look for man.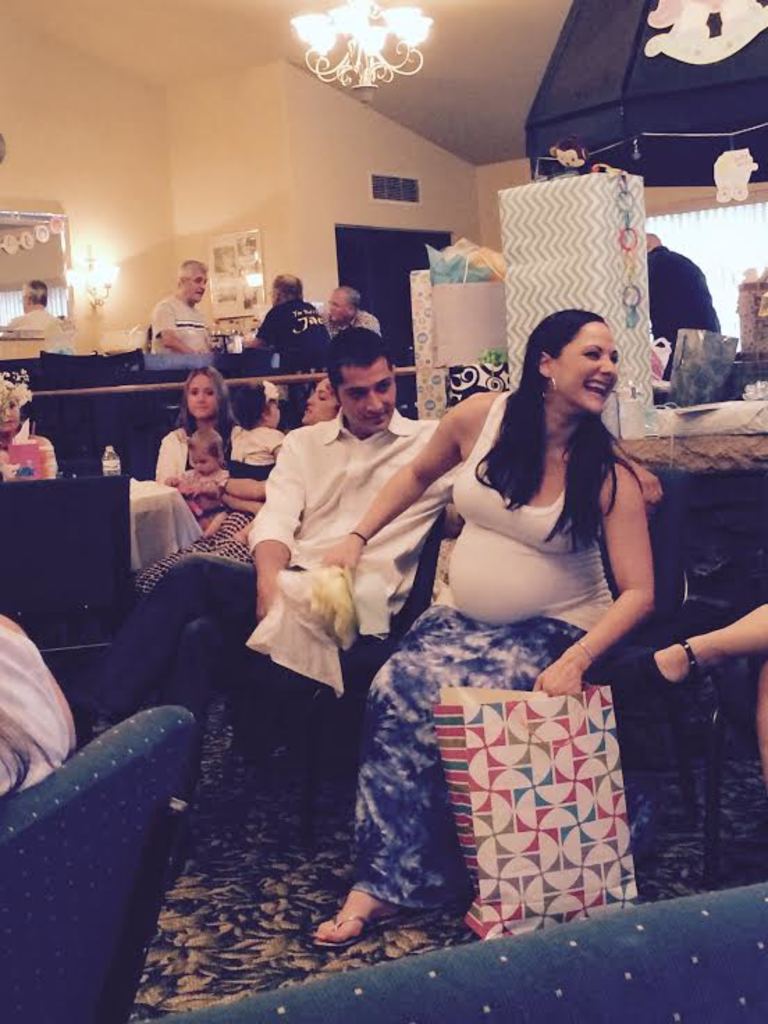
Found: 146 255 217 353.
